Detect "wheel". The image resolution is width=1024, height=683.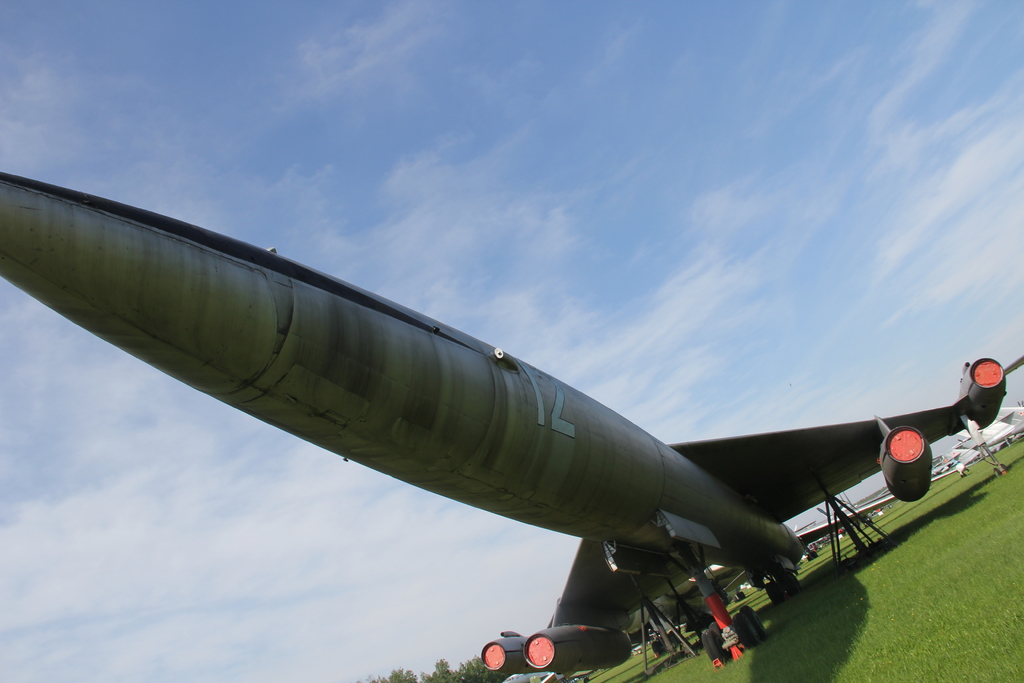
region(730, 613, 759, 652).
